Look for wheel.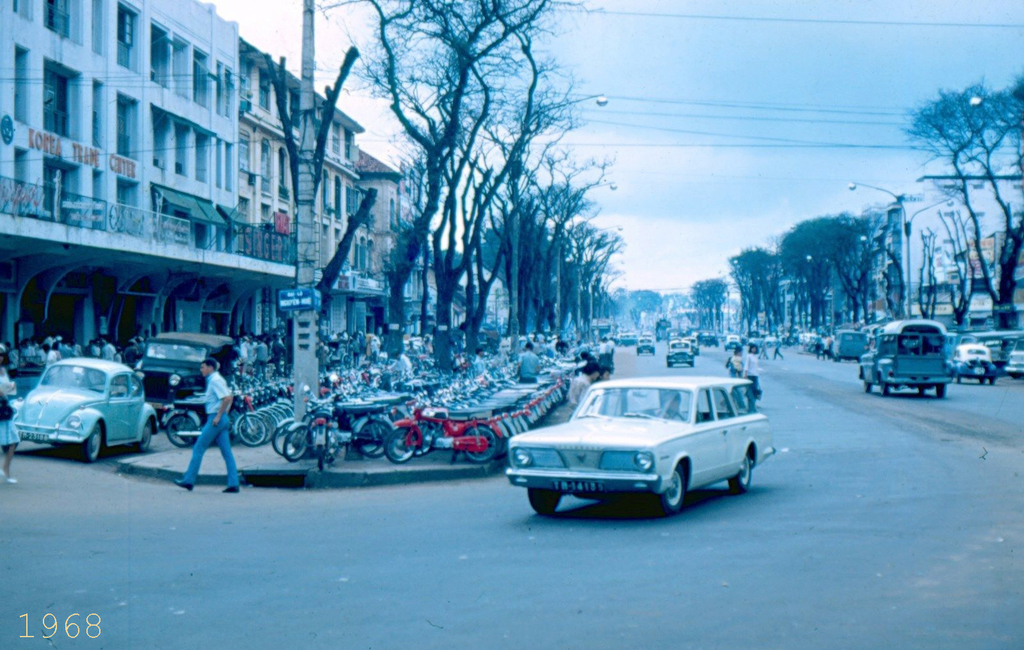
Found: x1=658, y1=406, x2=687, y2=422.
